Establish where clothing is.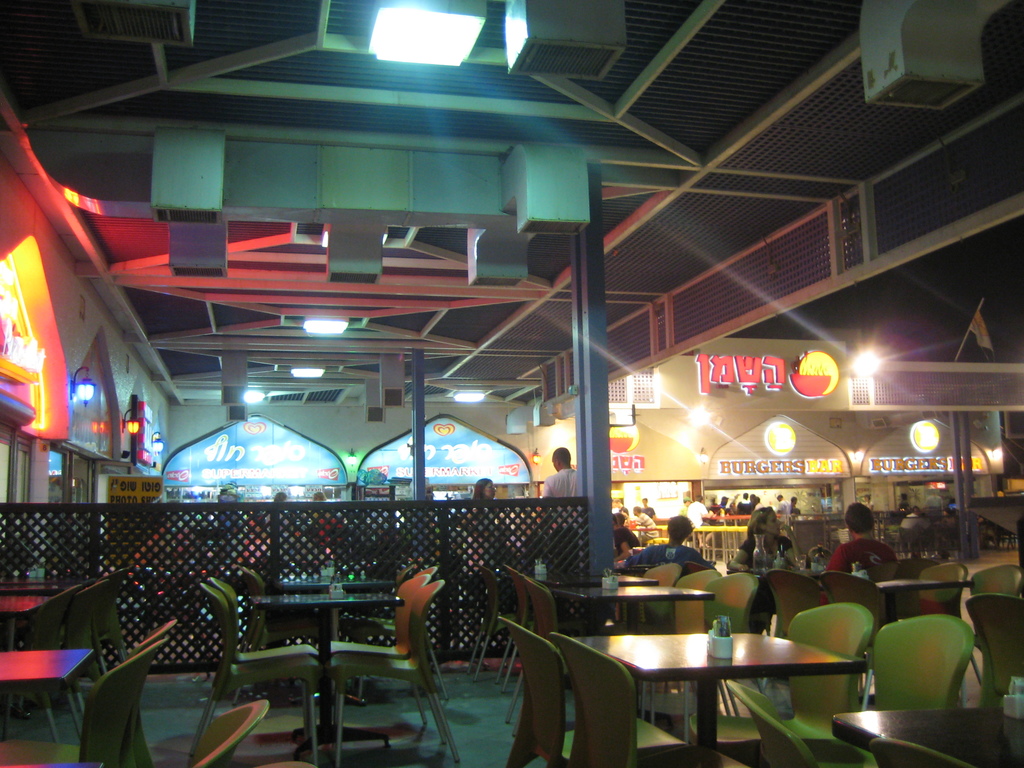
Established at x1=626, y1=545, x2=710, y2=573.
